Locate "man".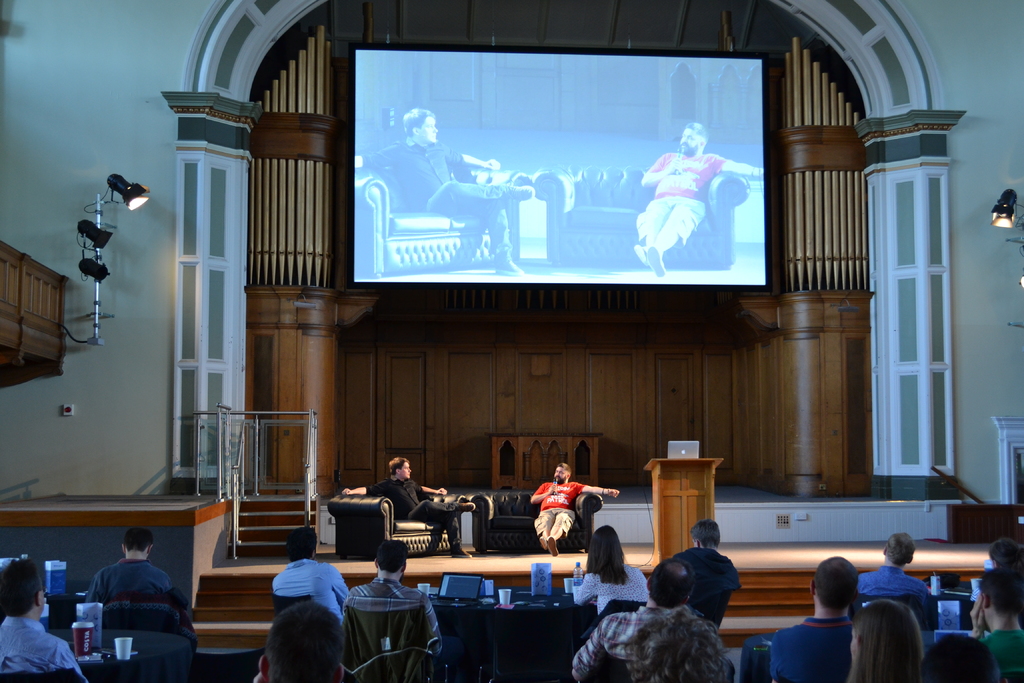
Bounding box: [x1=571, y1=558, x2=738, y2=682].
